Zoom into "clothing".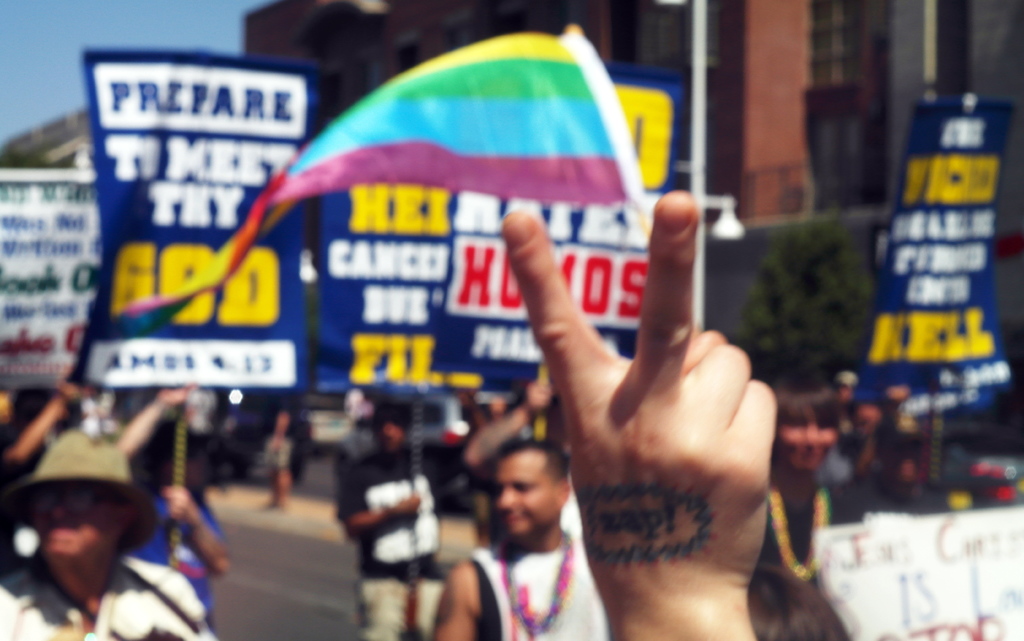
Zoom target: region(461, 531, 612, 640).
